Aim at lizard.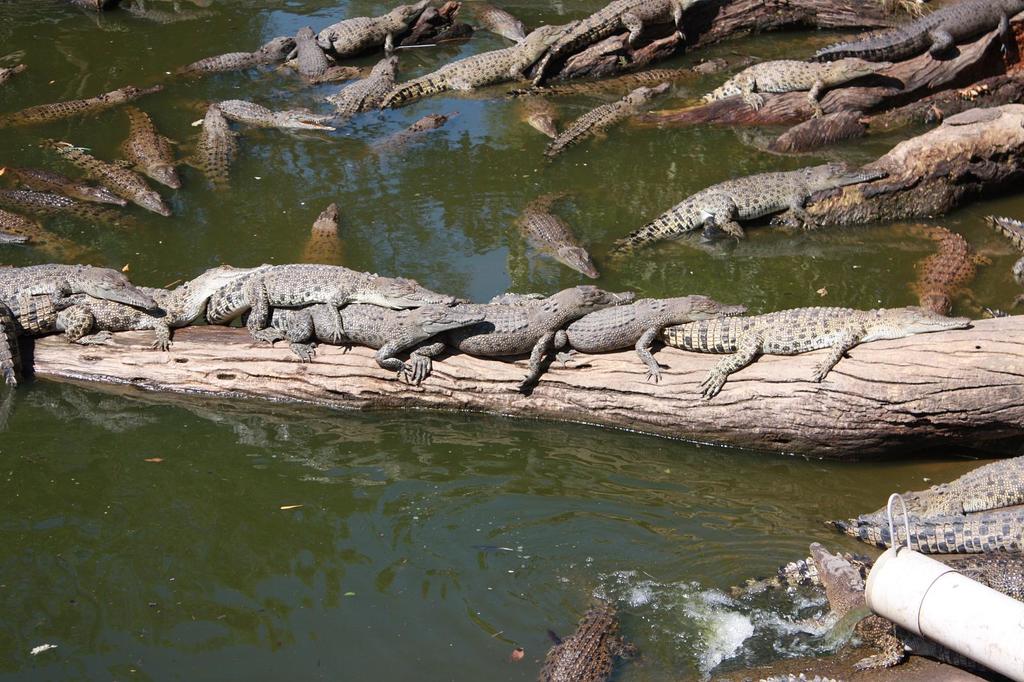
Aimed at 550/74/670/161.
